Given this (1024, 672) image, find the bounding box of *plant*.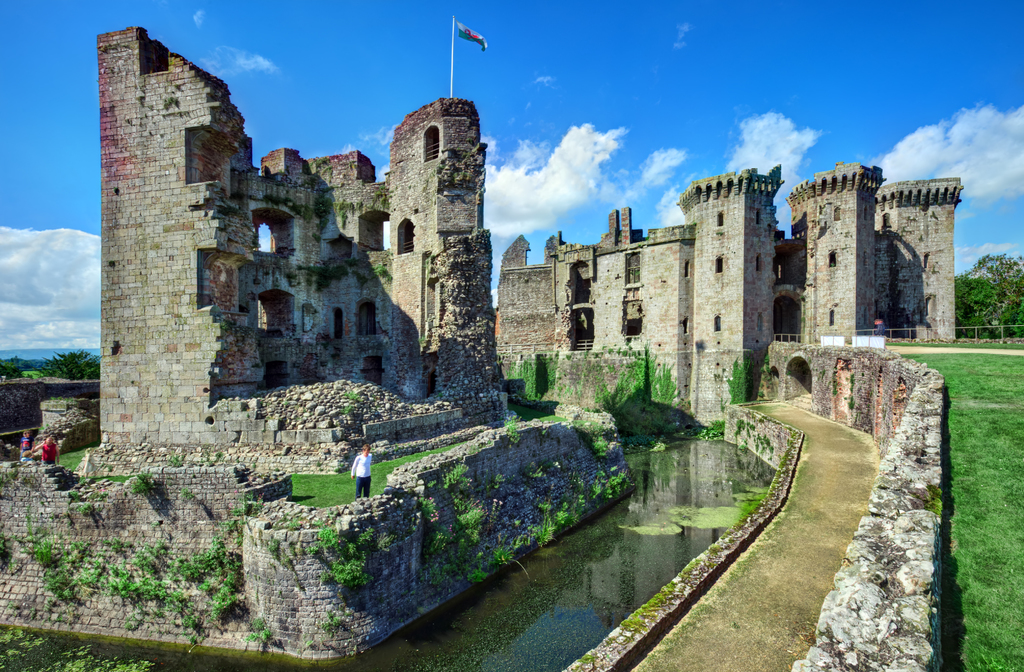
left=378, top=454, right=420, bottom=484.
